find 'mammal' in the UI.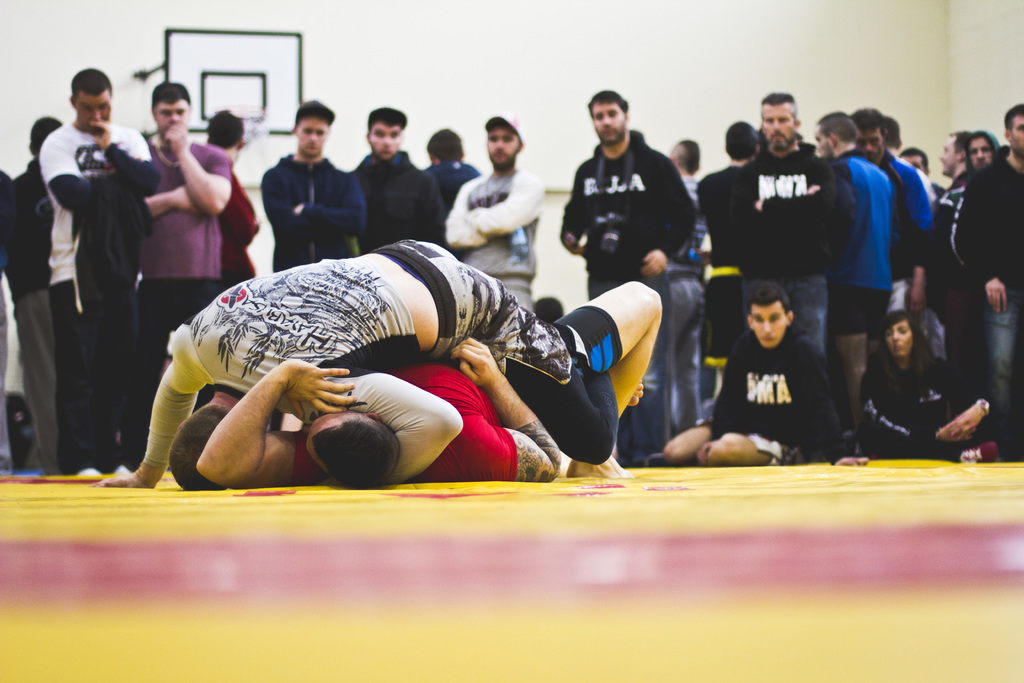
UI element at x1=143 y1=236 x2=655 y2=484.
